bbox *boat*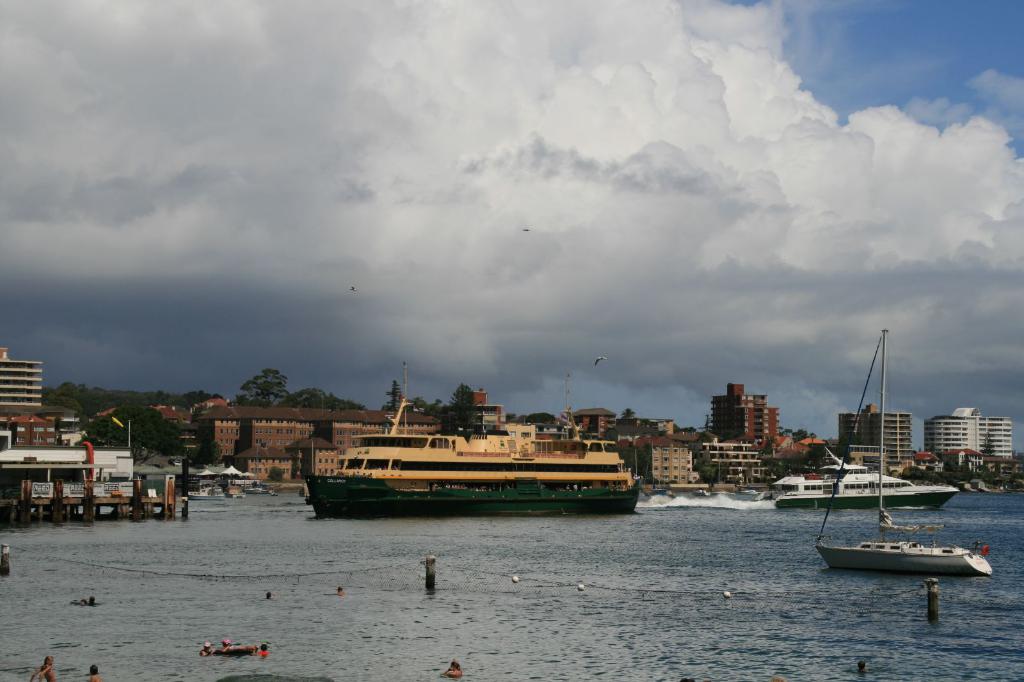
[x1=814, y1=320, x2=993, y2=581]
